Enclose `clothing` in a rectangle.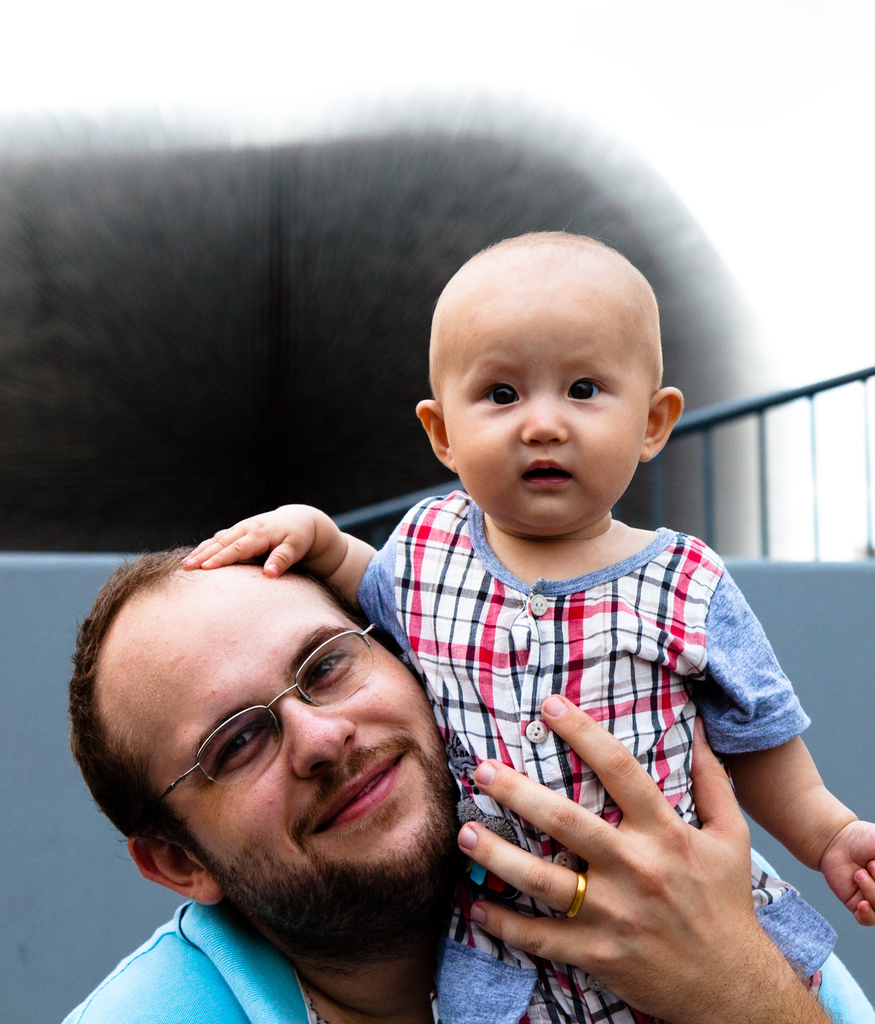
(left=338, top=448, right=830, bottom=1005).
